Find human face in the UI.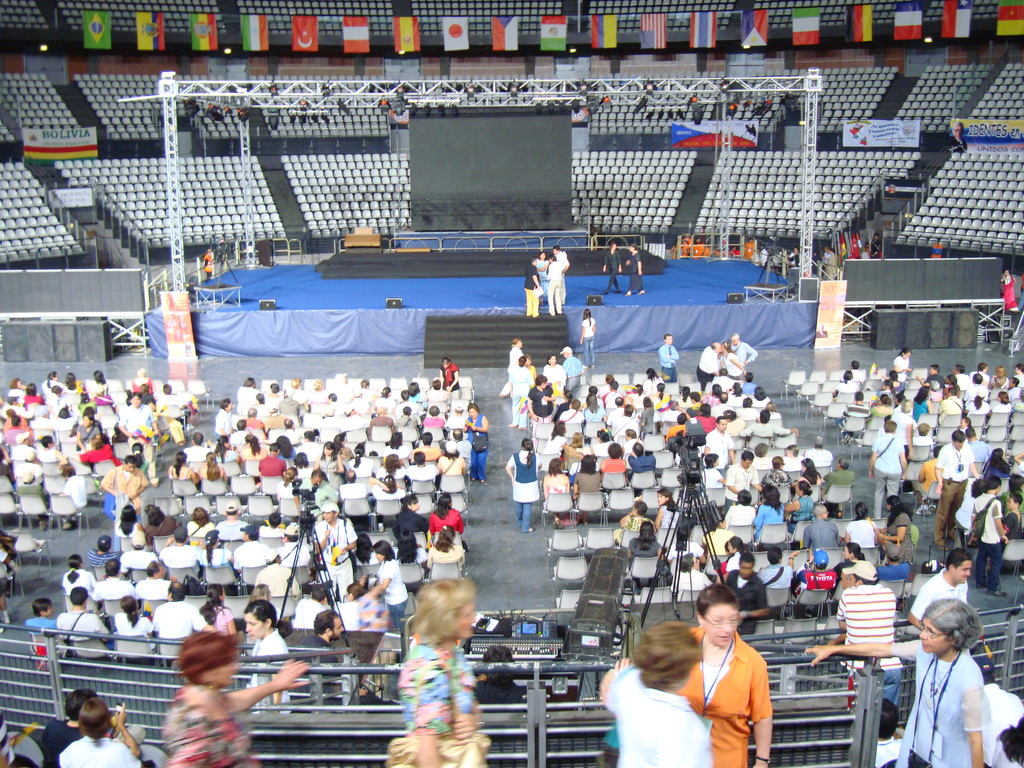
UI element at [329, 618, 340, 639].
